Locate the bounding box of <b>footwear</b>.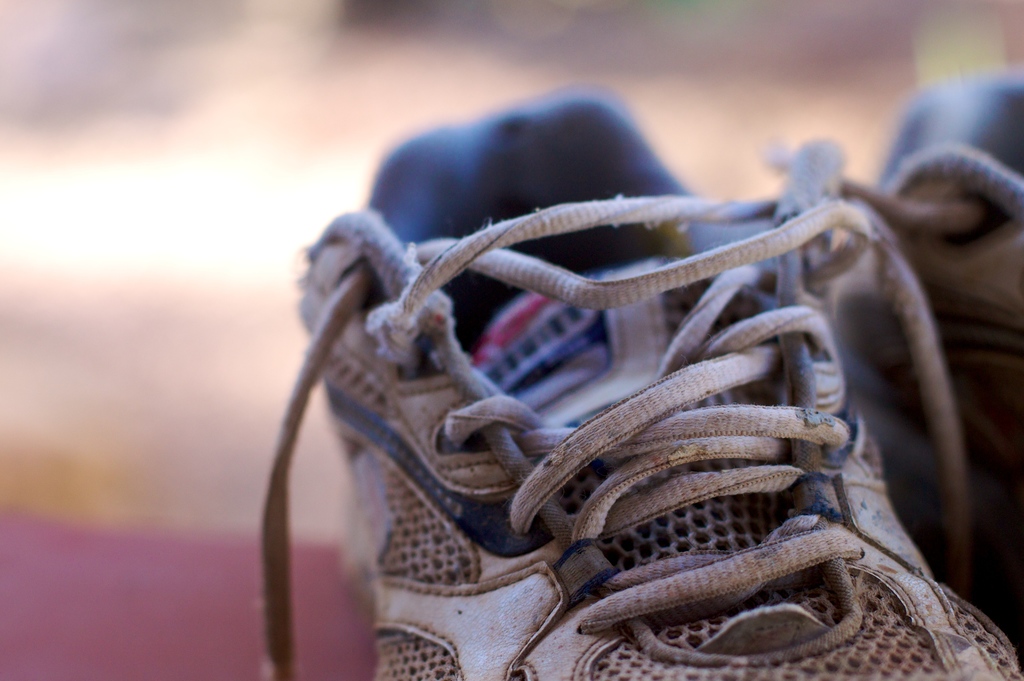
Bounding box: 255/125/1023/680.
